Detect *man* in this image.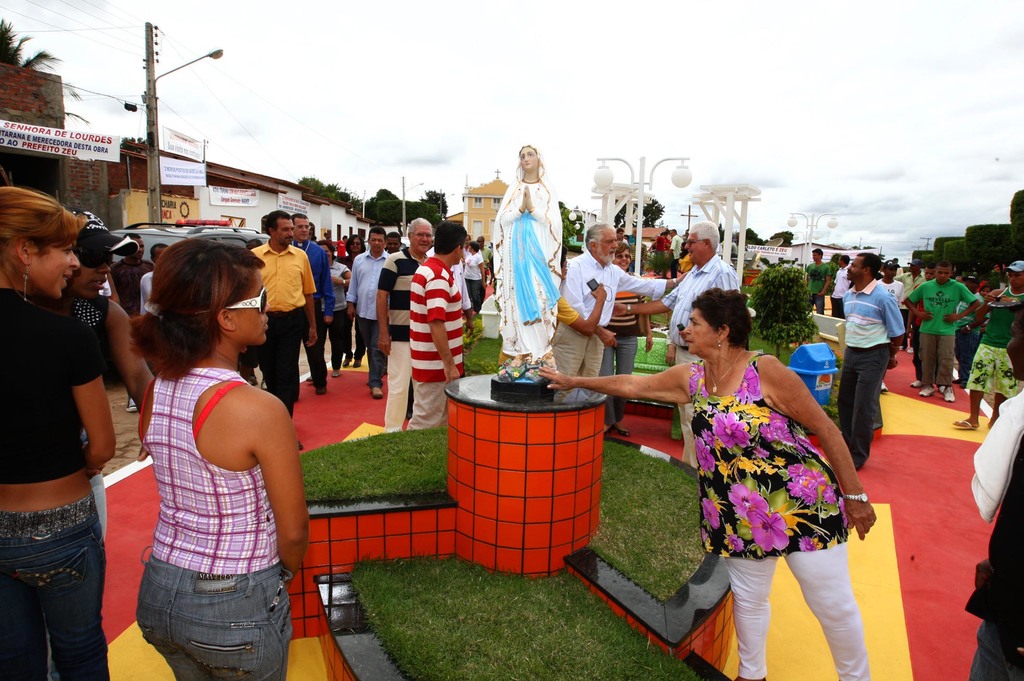
Detection: [406,220,470,426].
